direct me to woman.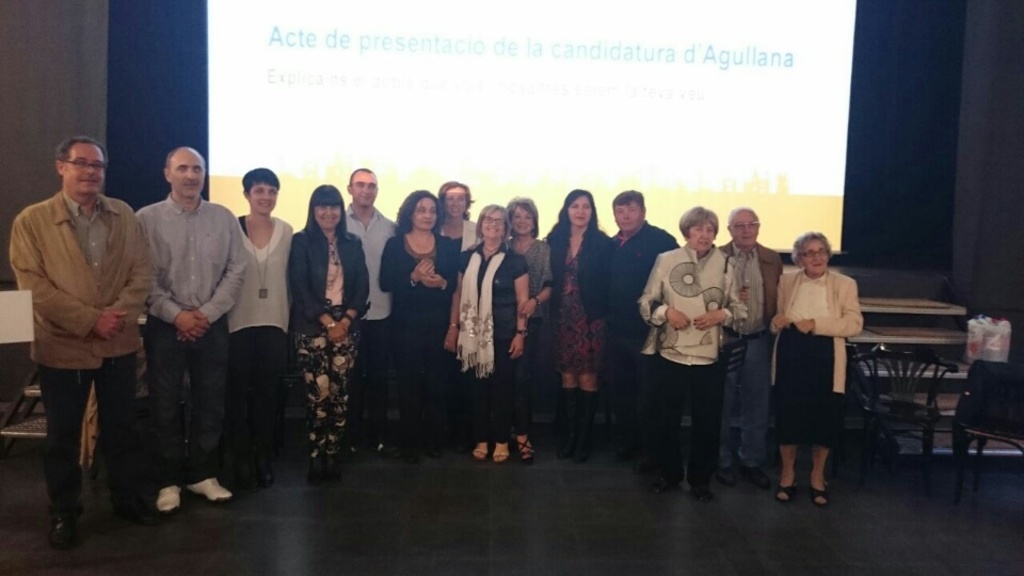
Direction: [x1=435, y1=177, x2=485, y2=259].
